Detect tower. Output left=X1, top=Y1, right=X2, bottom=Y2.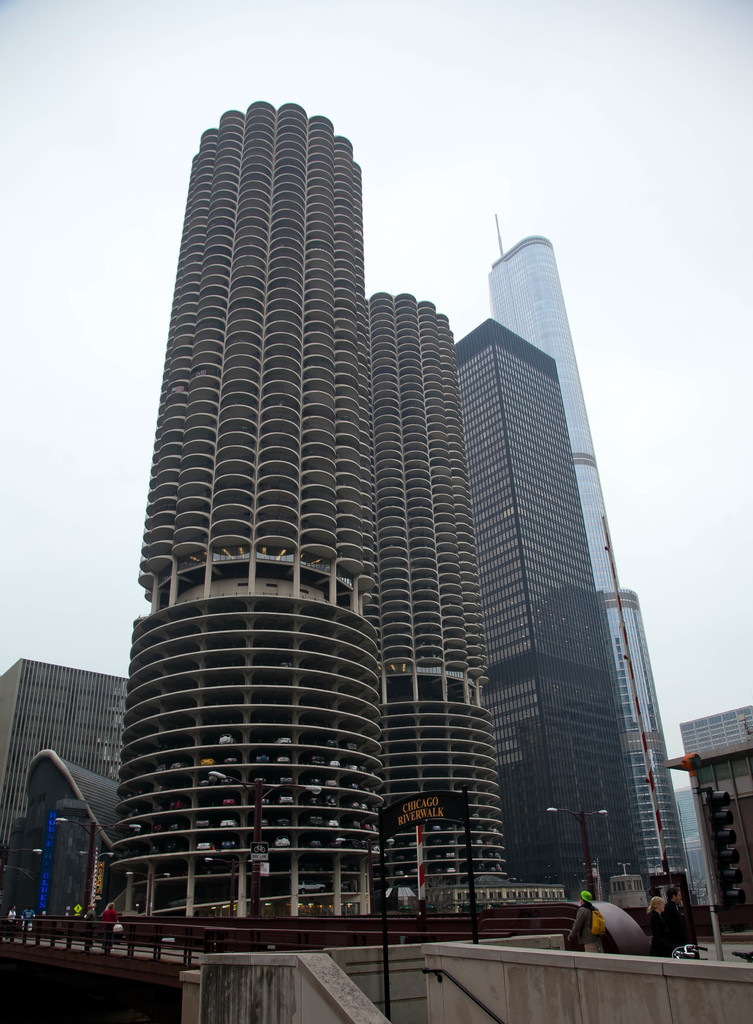
left=458, top=309, right=654, bottom=913.
